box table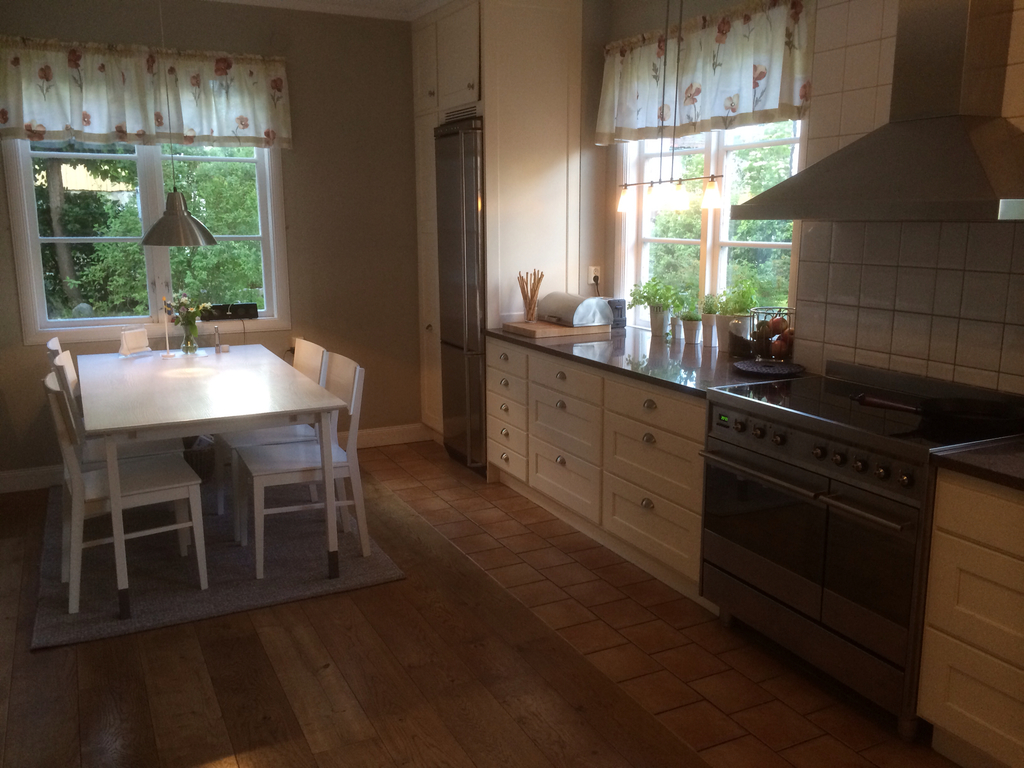
box=[26, 333, 368, 631]
